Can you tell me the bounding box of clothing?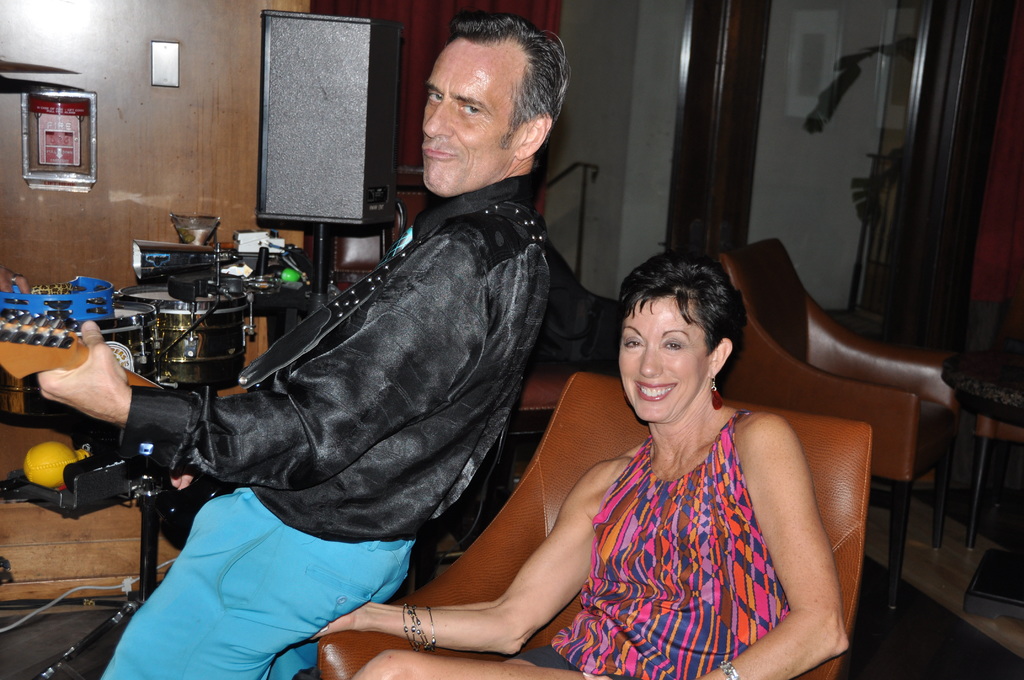
545/401/781/679.
